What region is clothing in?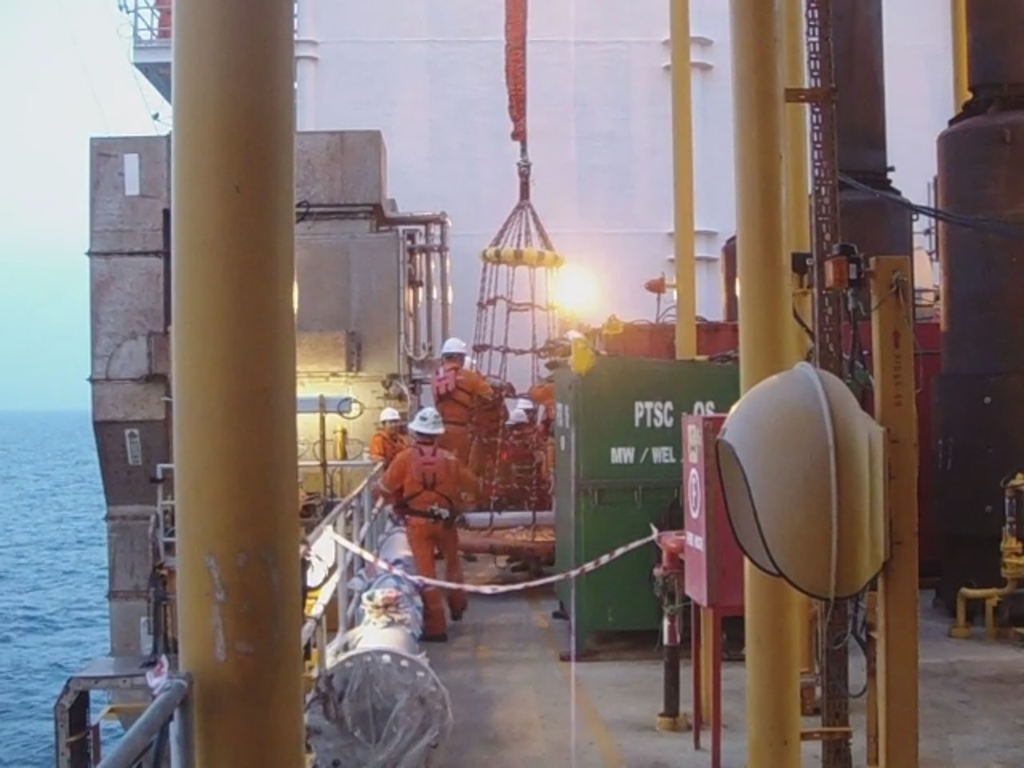
<bbox>371, 442, 482, 635</bbox>.
